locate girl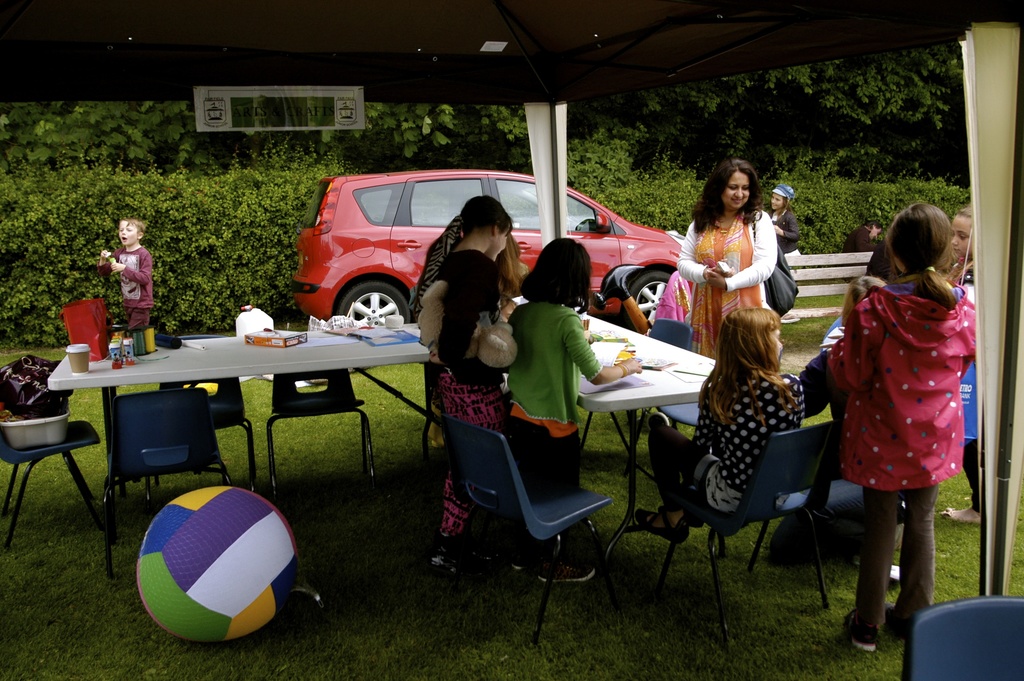
(x1=431, y1=192, x2=507, y2=569)
